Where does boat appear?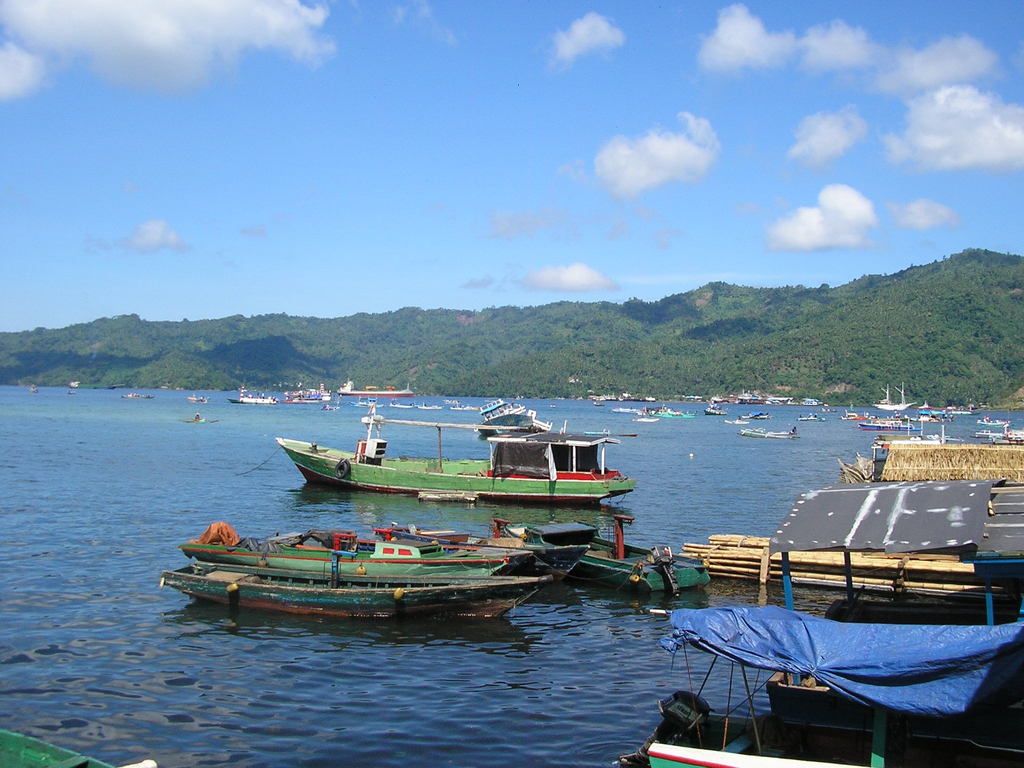
Appears at Rect(445, 396, 460, 402).
